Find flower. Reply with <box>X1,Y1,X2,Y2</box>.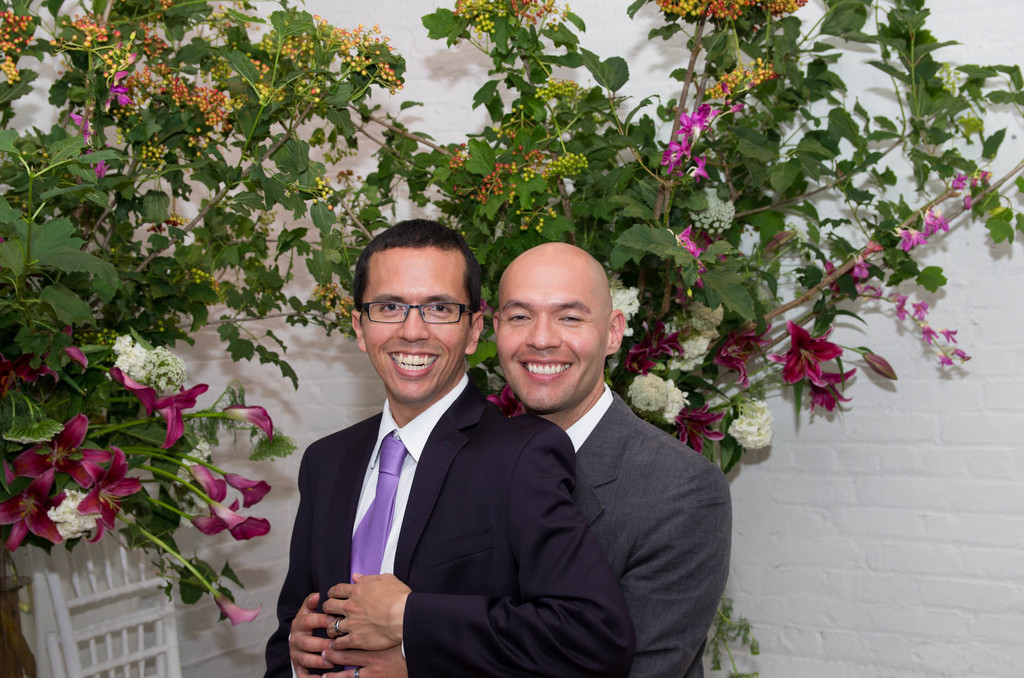
<box>689,155,710,183</box>.
